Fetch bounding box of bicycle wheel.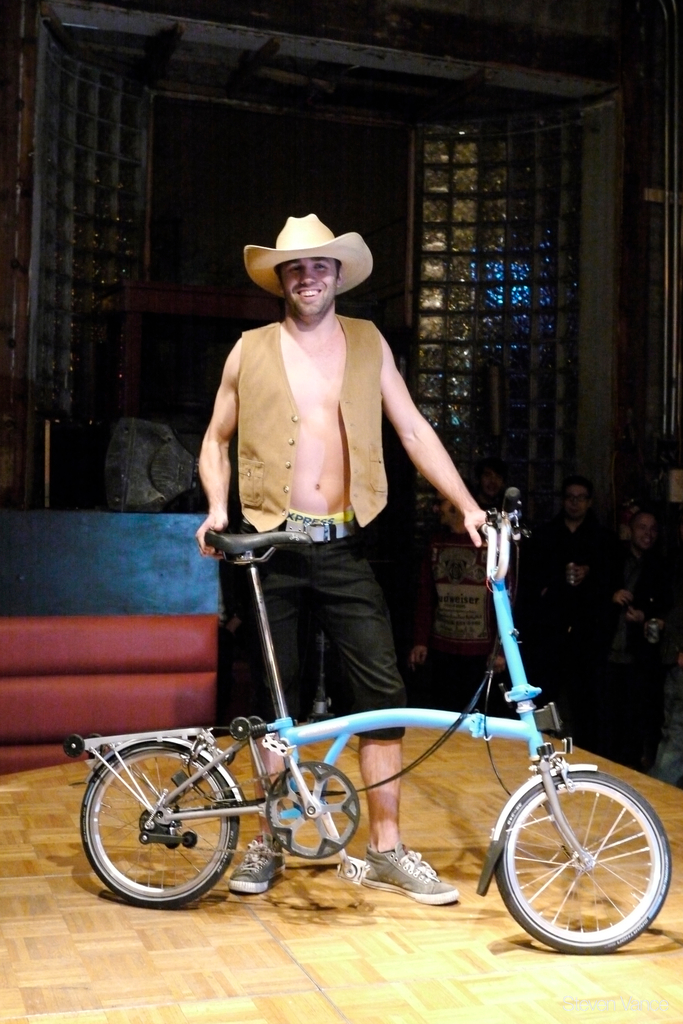
Bbox: bbox=(76, 734, 242, 909).
